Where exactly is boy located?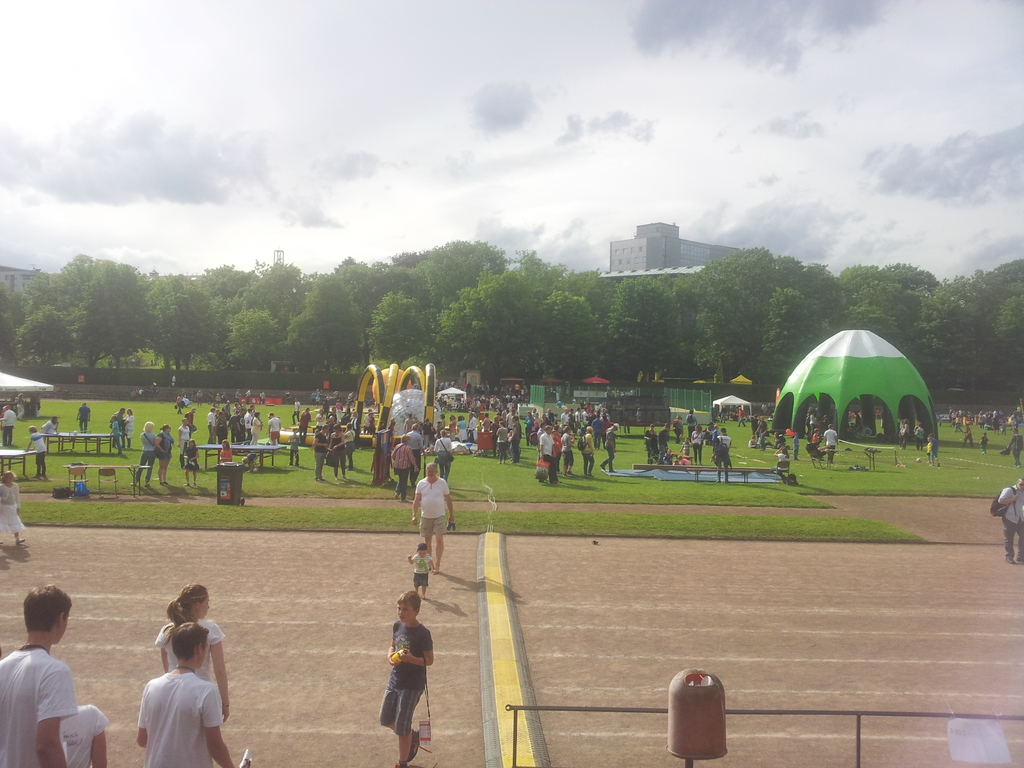
Its bounding box is 0:572:86:767.
